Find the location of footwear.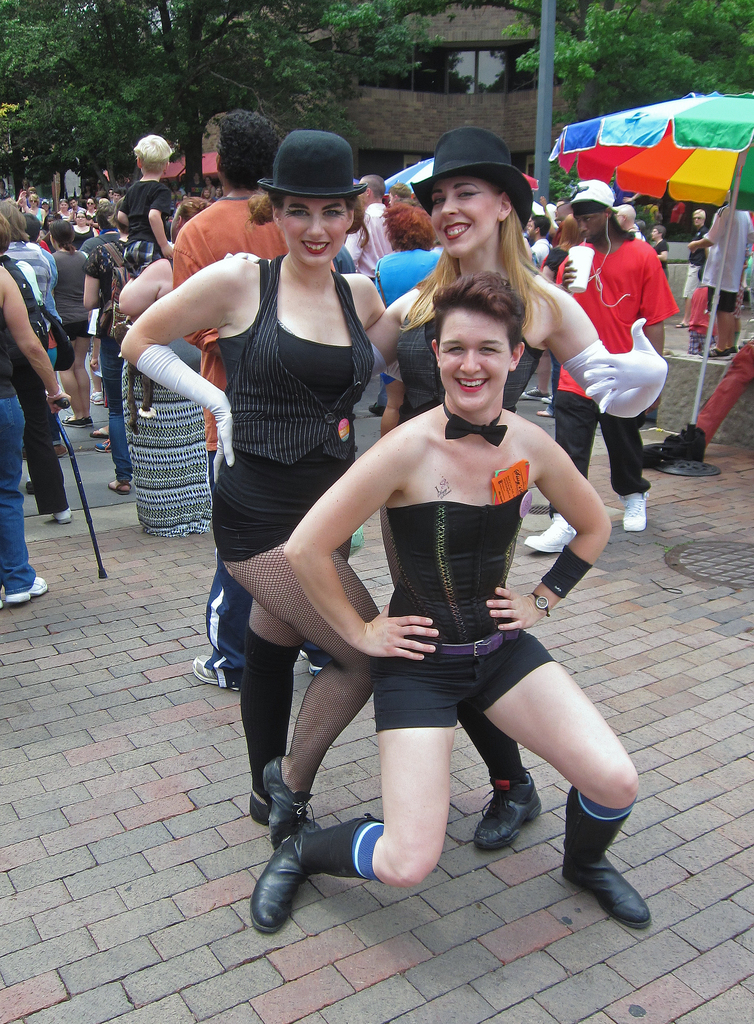
Location: [54,445,69,458].
